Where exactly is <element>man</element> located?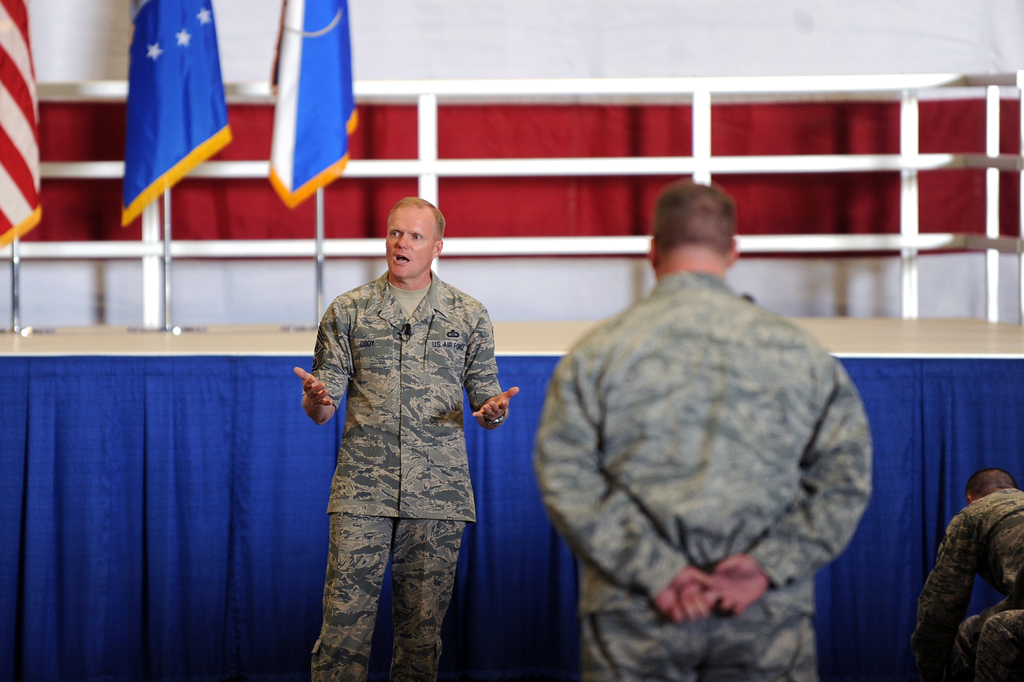
Its bounding box is bbox(292, 199, 519, 681).
